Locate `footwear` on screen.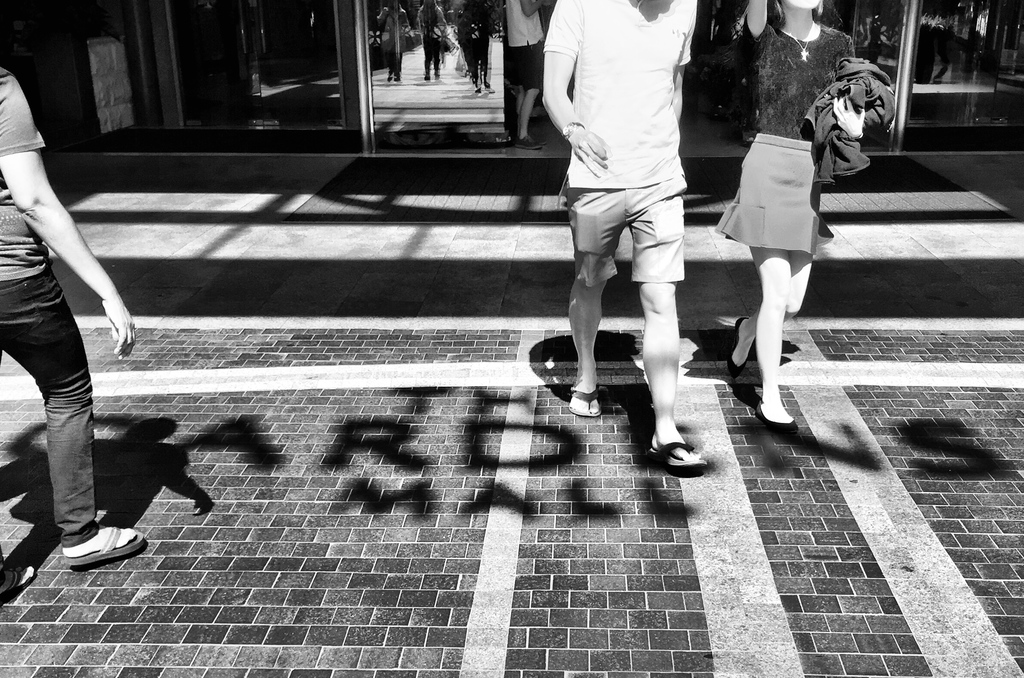
On screen at x1=725, y1=316, x2=750, y2=381.
